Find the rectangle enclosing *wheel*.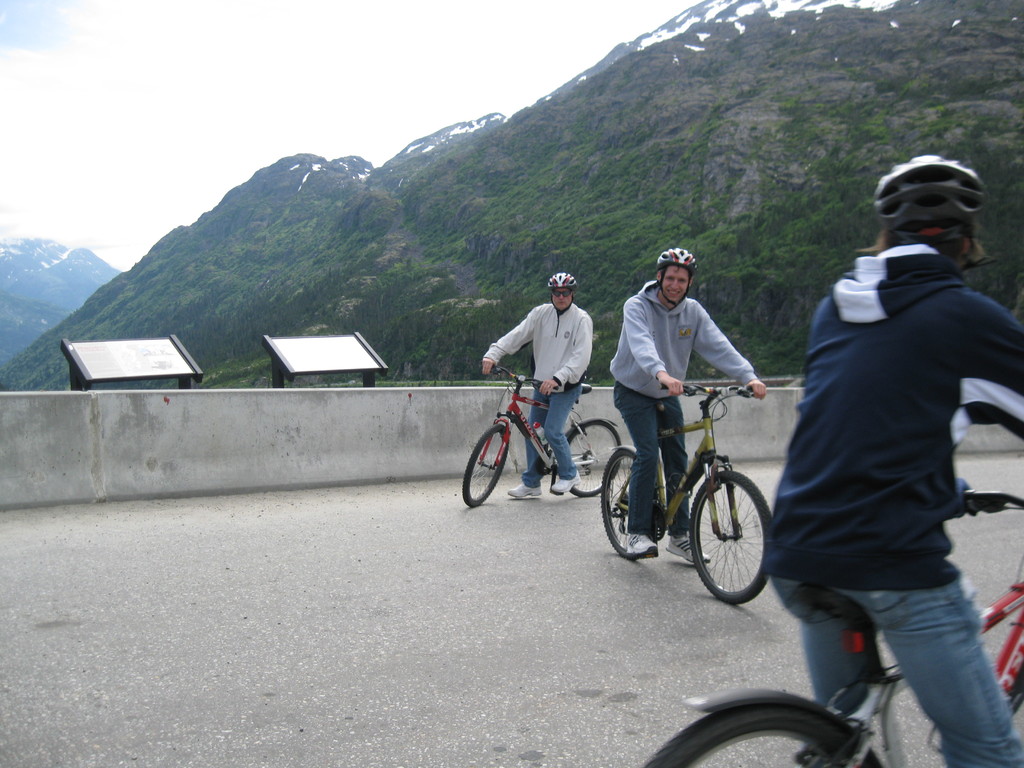
locate(463, 427, 511, 508).
